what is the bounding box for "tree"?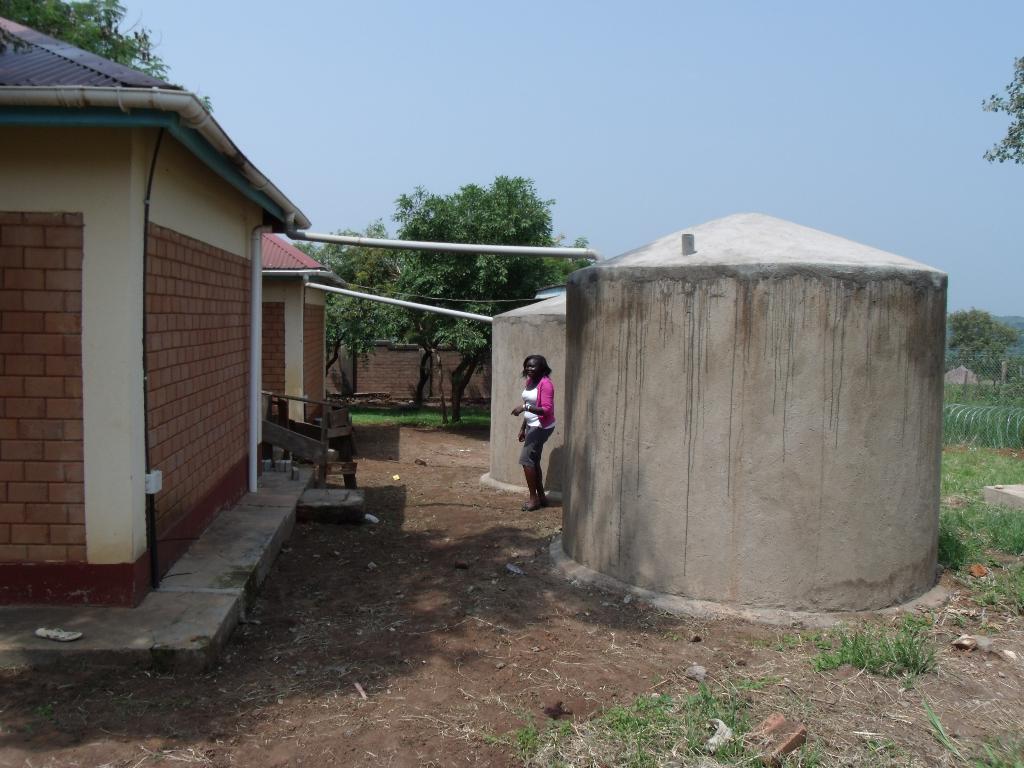
bbox(975, 60, 1023, 177).
